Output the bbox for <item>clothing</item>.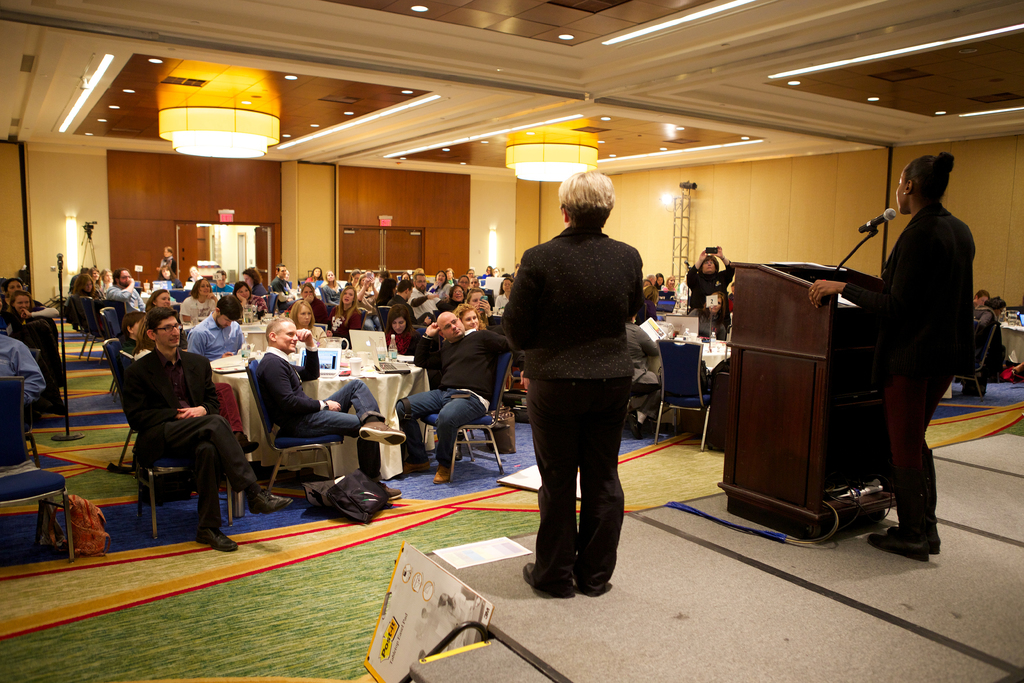
bbox(838, 198, 976, 541).
